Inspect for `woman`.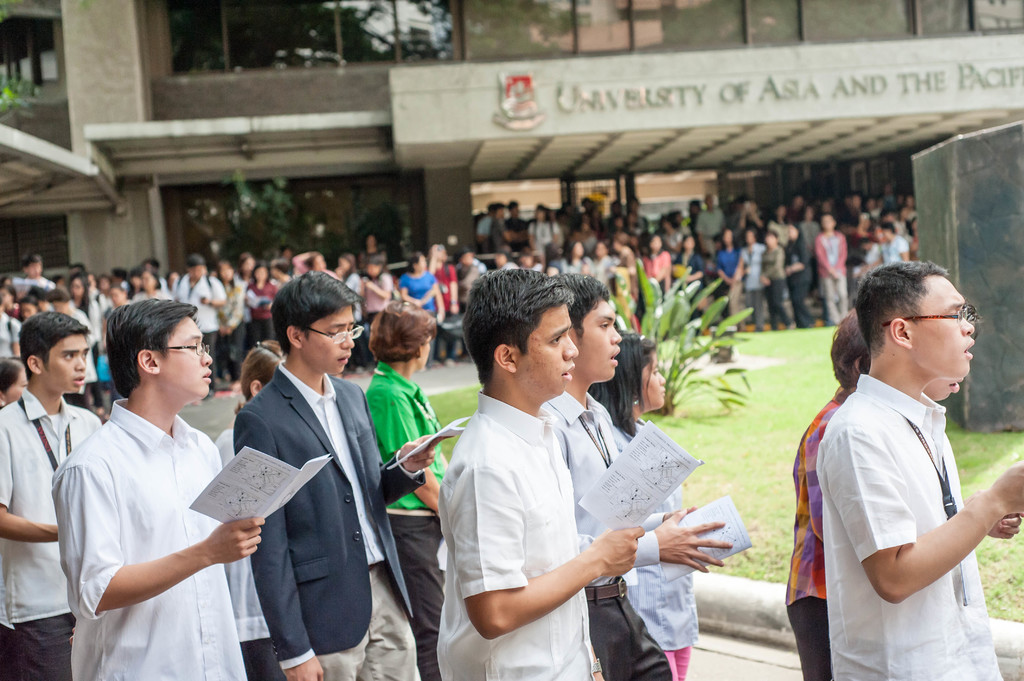
Inspection: x1=786, y1=220, x2=822, y2=327.
